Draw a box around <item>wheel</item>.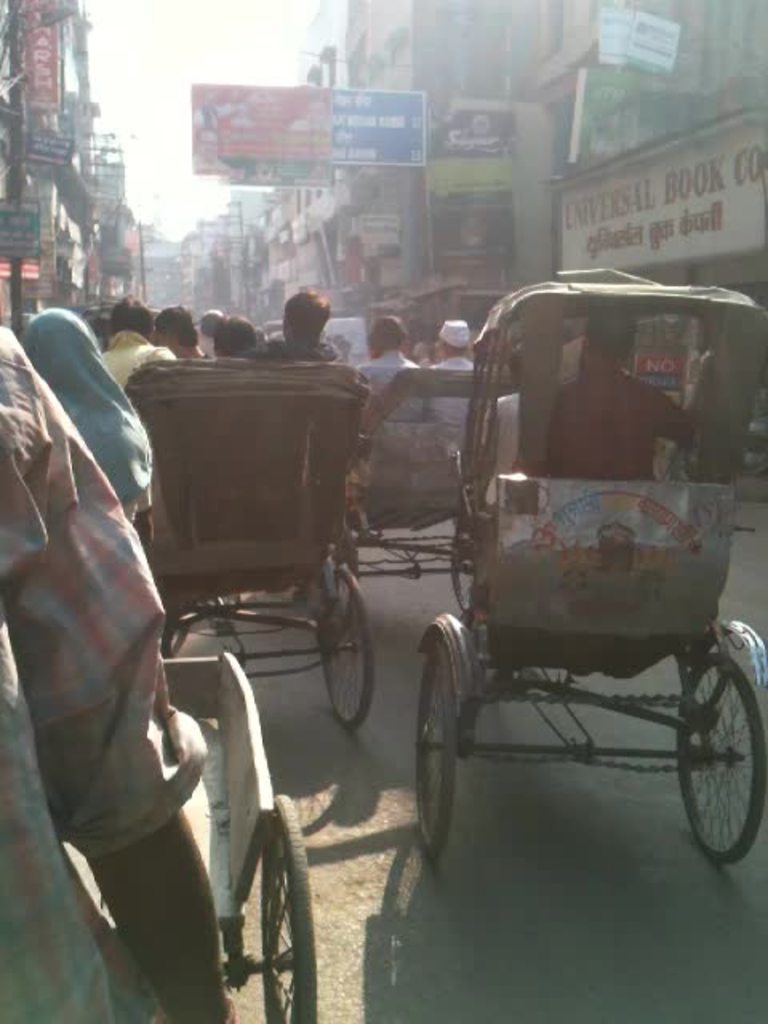
[258, 787, 312, 1022].
